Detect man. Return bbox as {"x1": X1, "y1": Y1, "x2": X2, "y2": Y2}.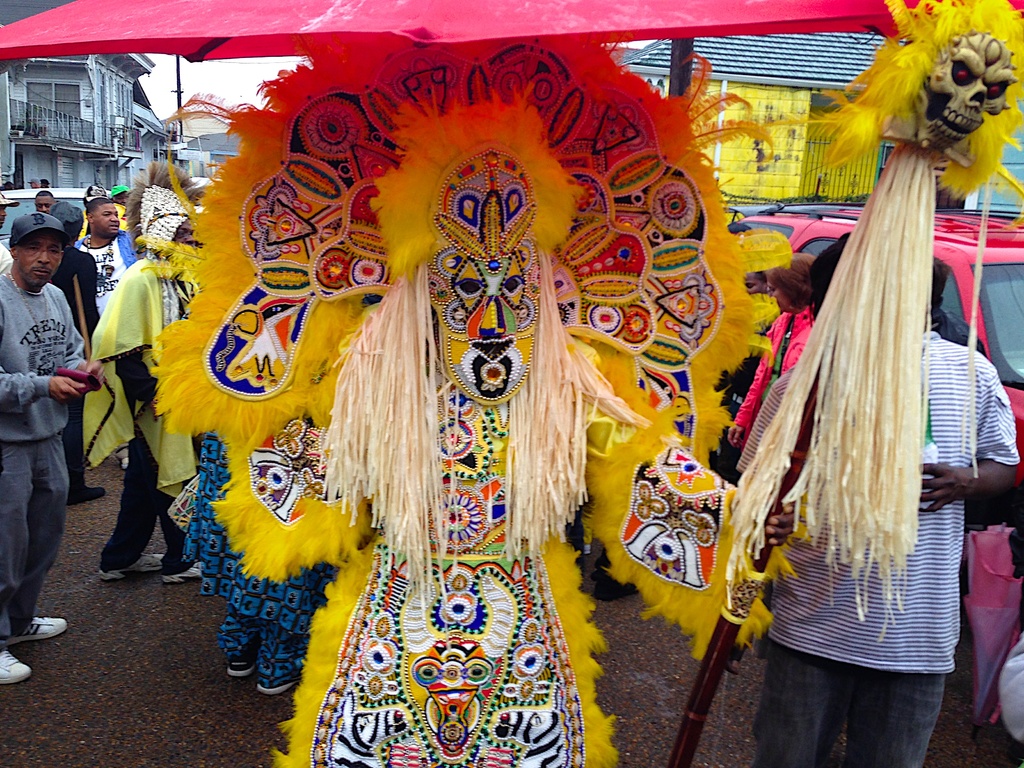
{"x1": 35, "y1": 188, "x2": 56, "y2": 213}.
